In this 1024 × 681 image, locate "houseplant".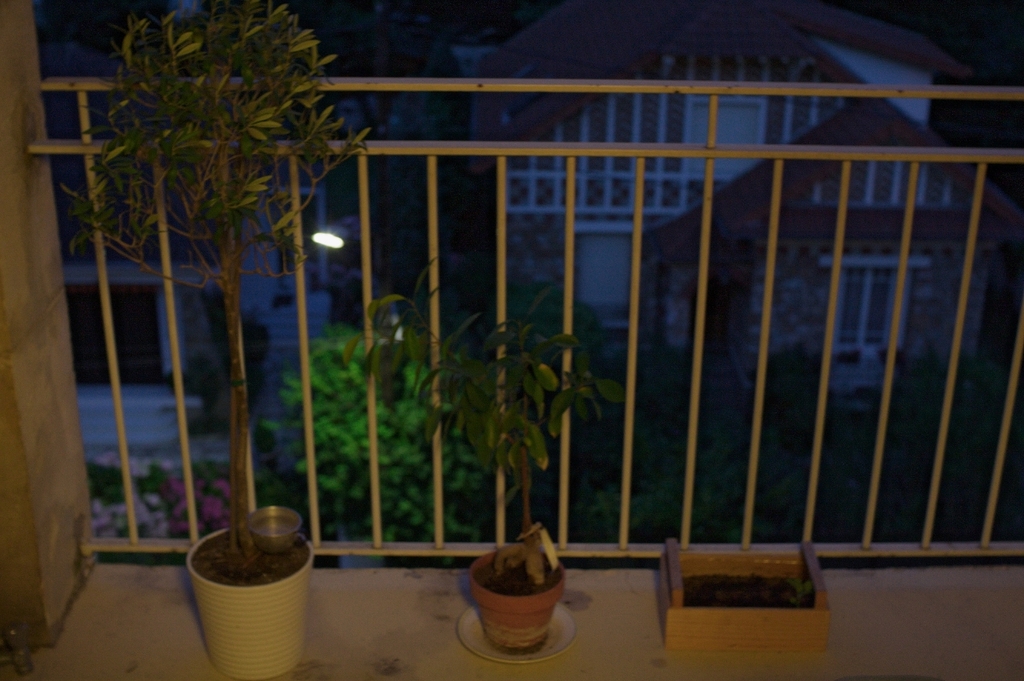
Bounding box: [left=273, top=266, right=612, bottom=668].
